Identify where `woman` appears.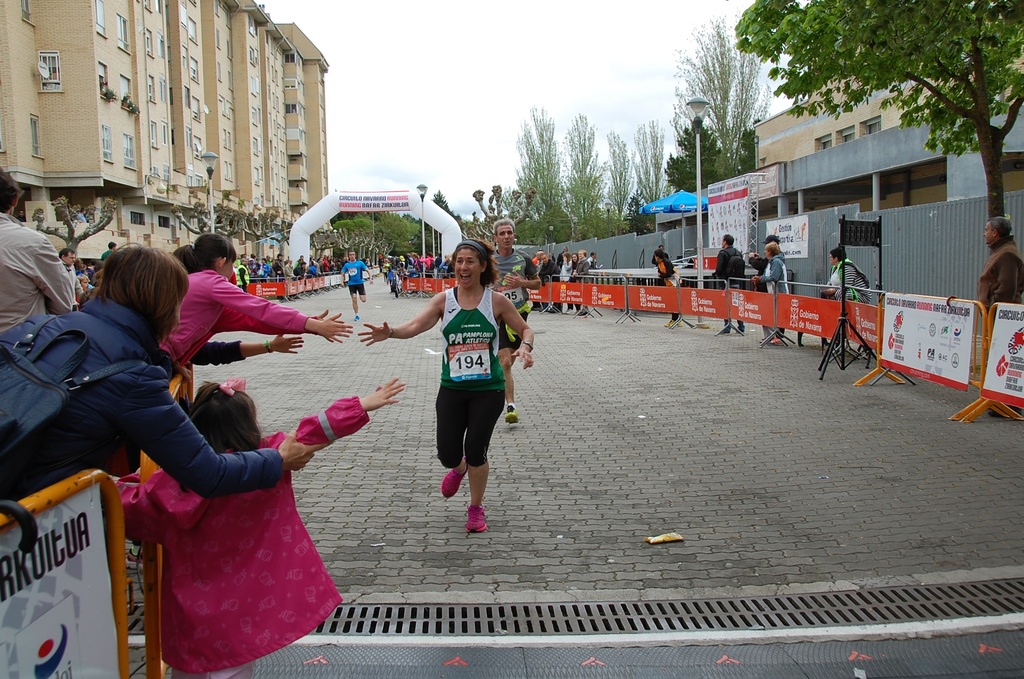
Appears at 0:242:325:501.
